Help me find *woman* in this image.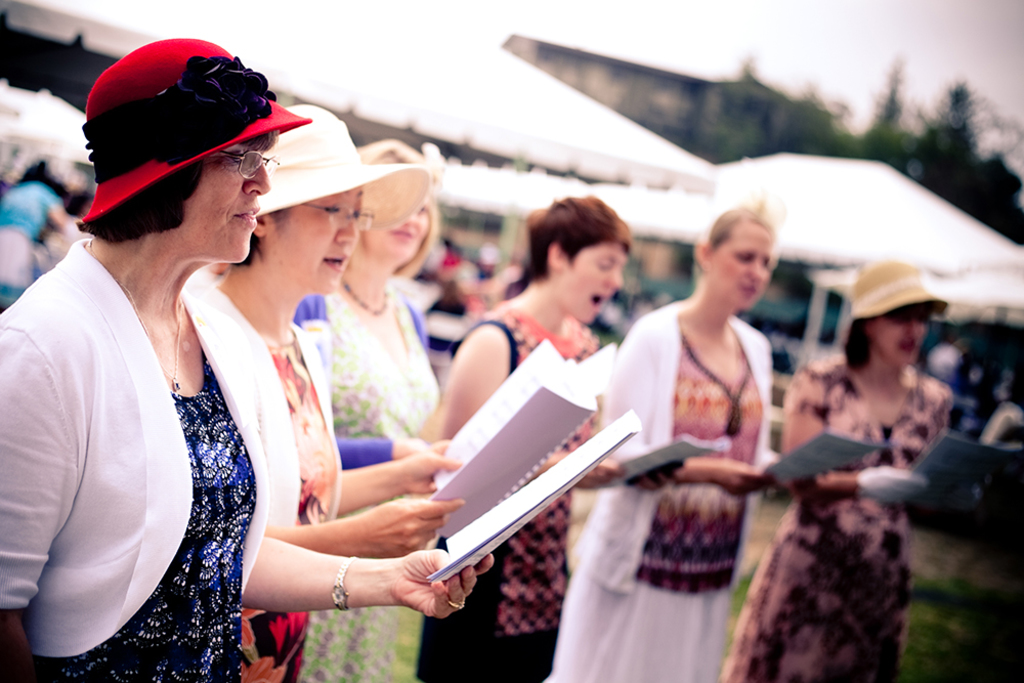
Found it: l=208, t=97, r=473, b=682.
